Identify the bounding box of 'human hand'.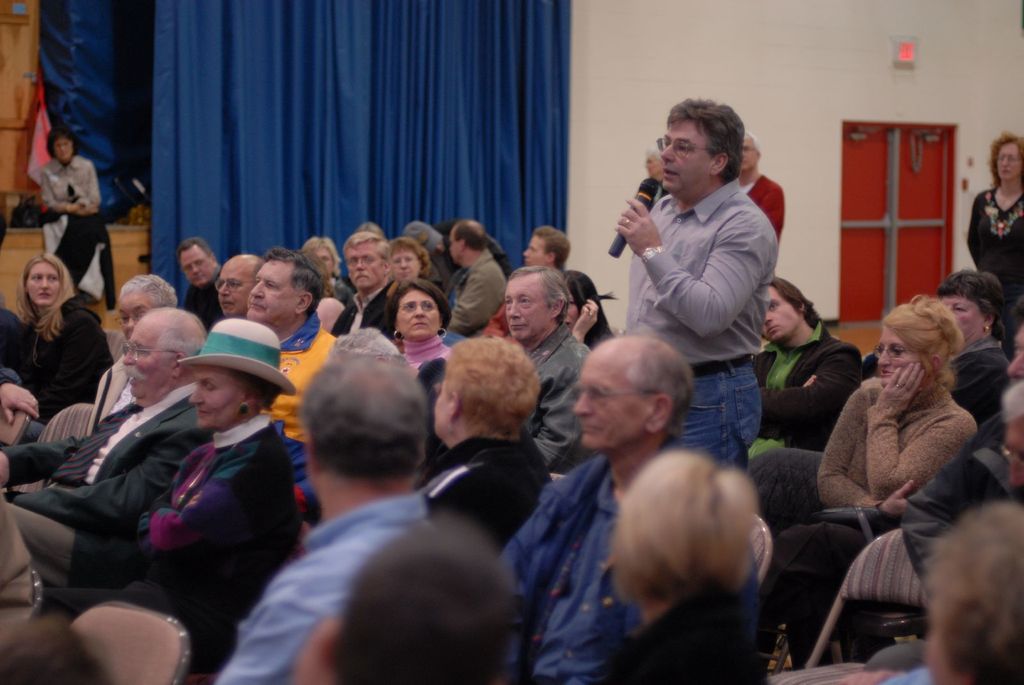
Rect(605, 178, 669, 264).
